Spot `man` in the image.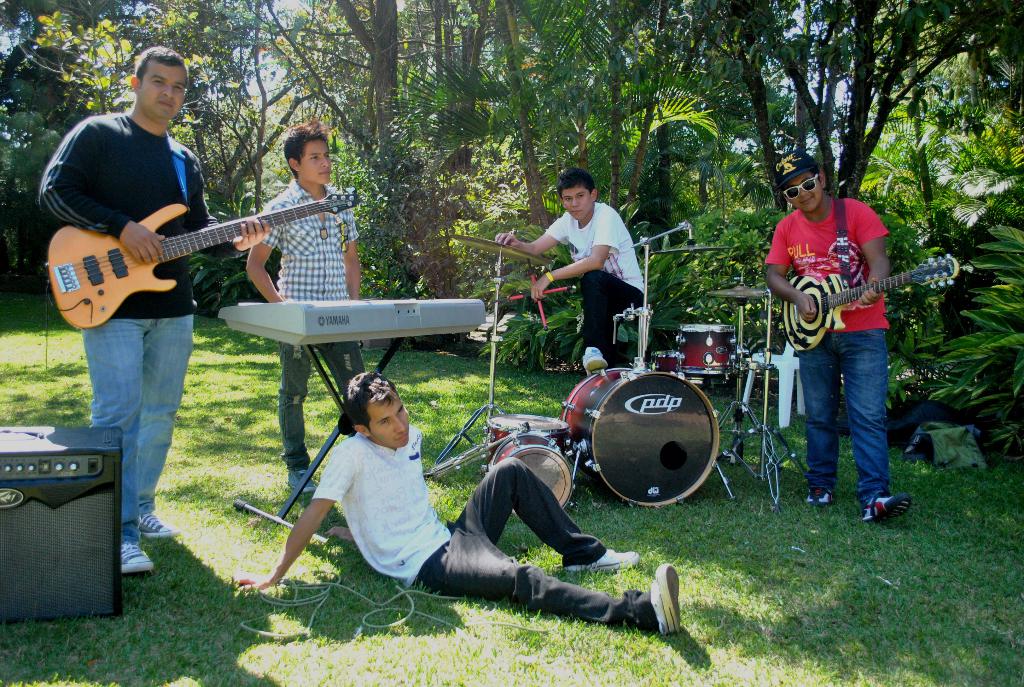
`man` found at x1=246 y1=118 x2=365 y2=494.
